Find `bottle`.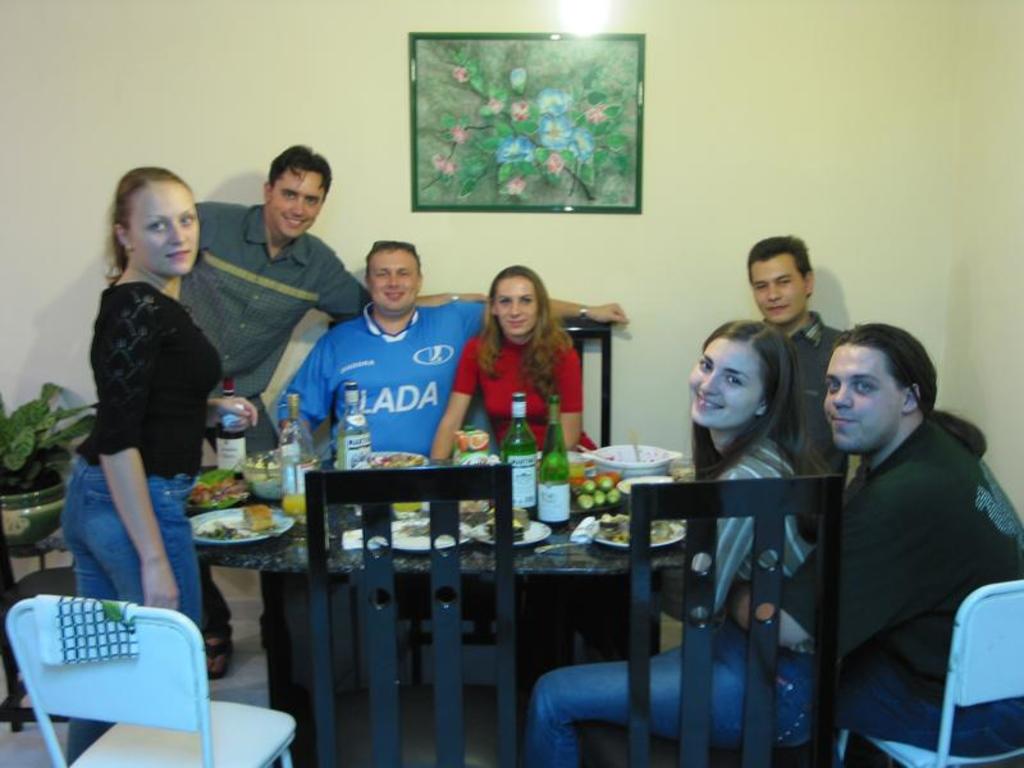
select_region(492, 383, 554, 512).
